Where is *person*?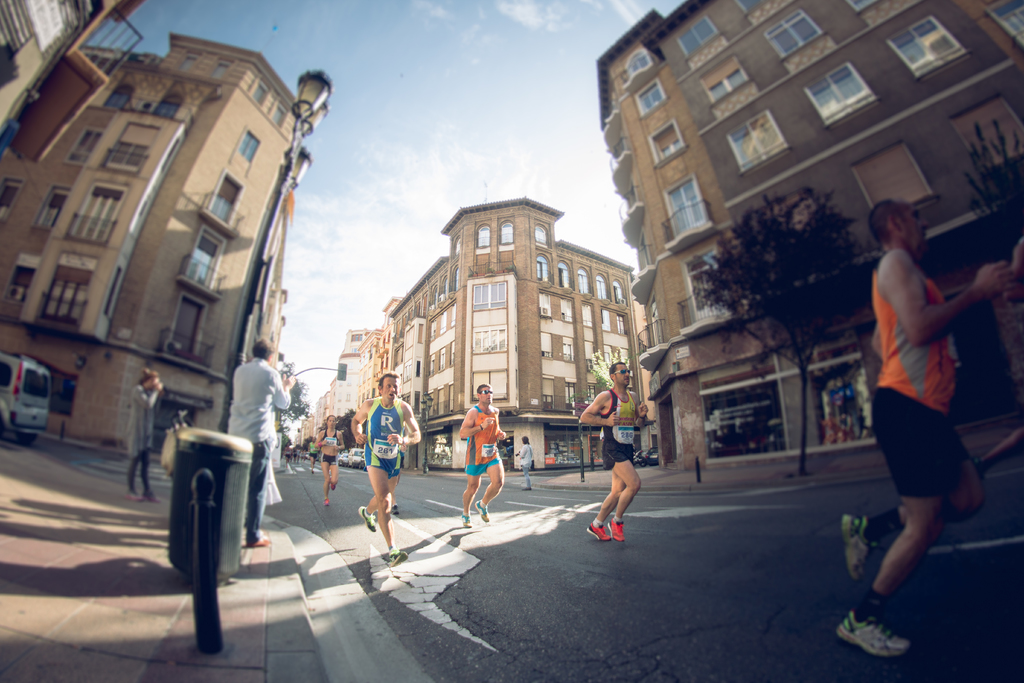
box=[833, 189, 1015, 667].
